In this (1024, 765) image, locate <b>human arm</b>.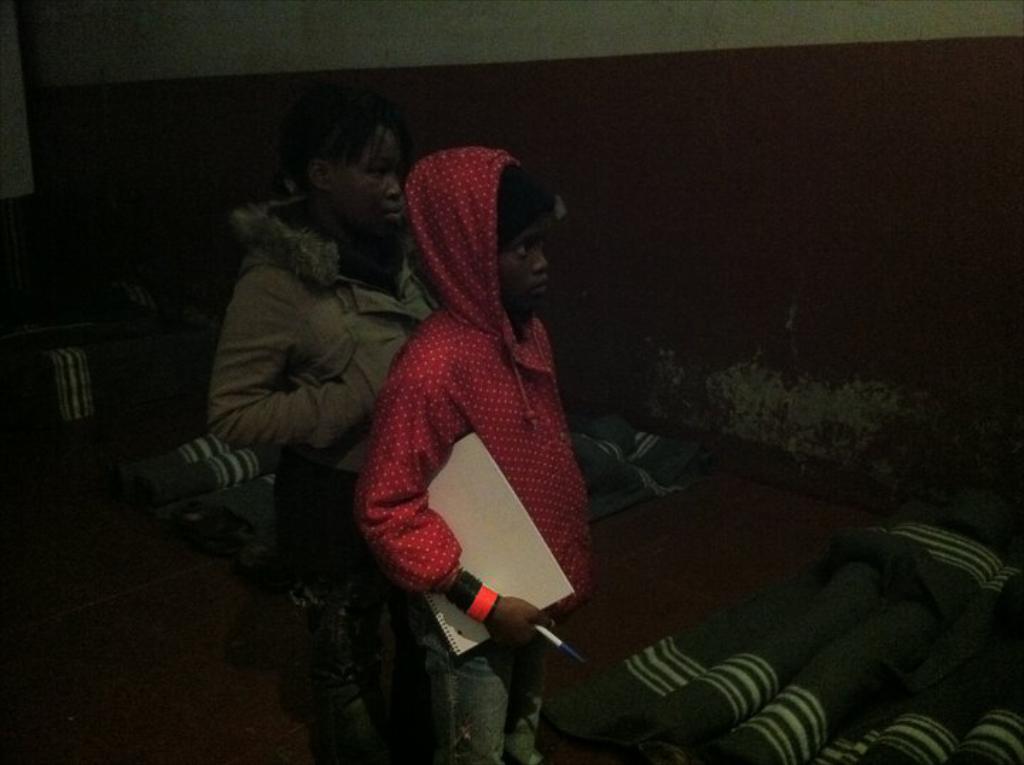
Bounding box: rect(208, 267, 384, 448).
